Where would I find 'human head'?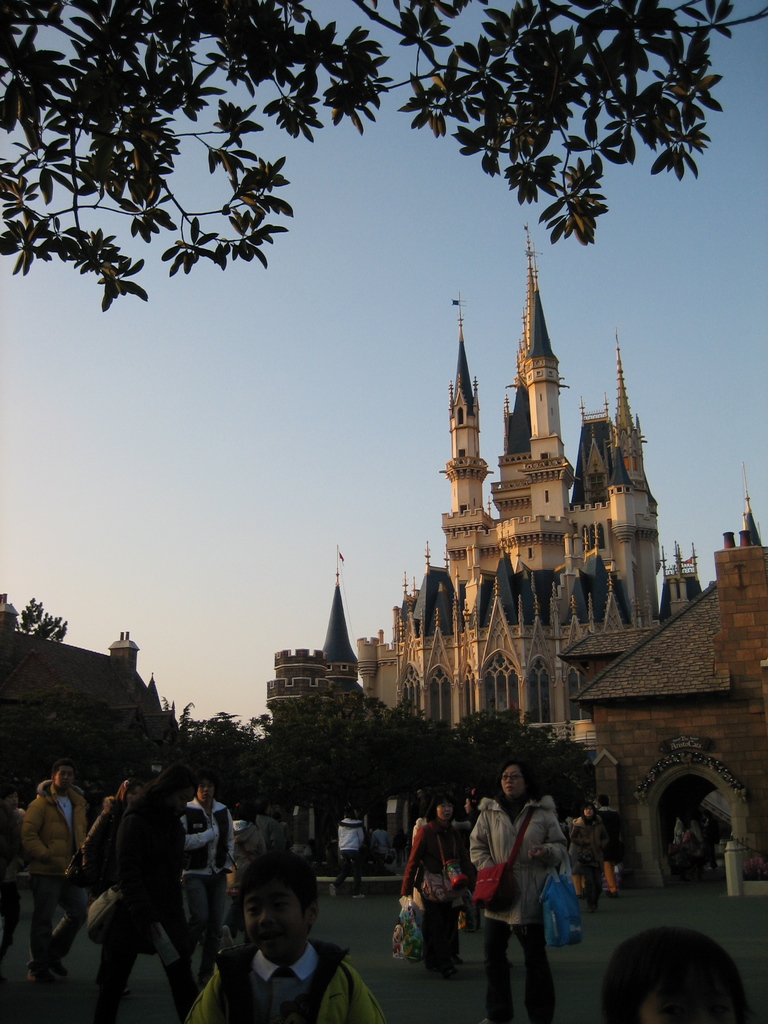
At 580 801 596 824.
